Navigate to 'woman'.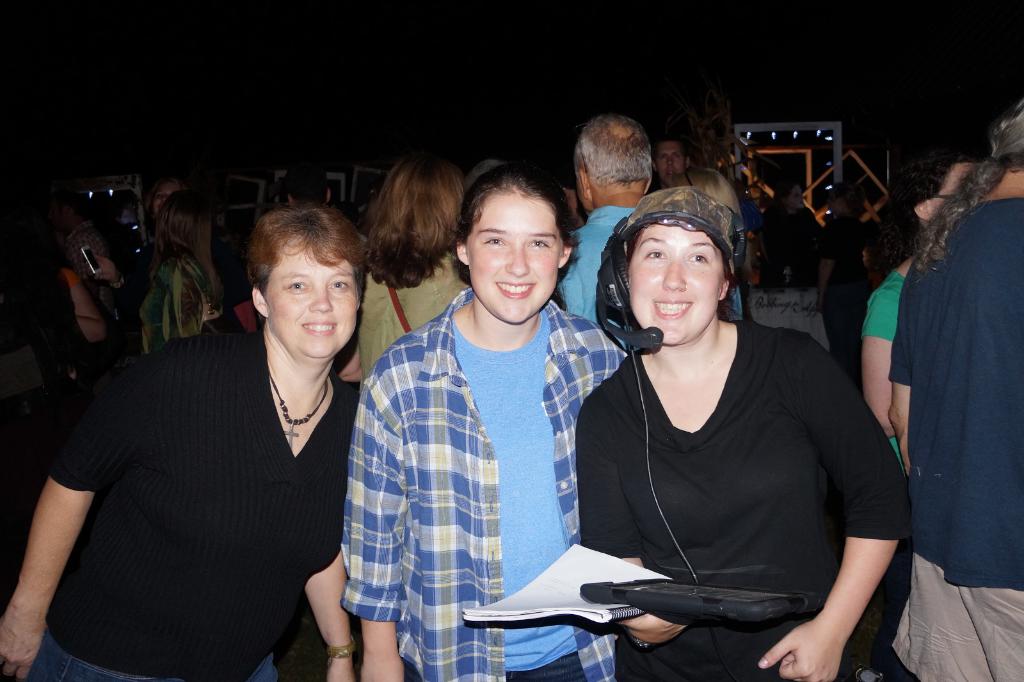
Navigation target: {"left": 343, "top": 147, "right": 469, "bottom": 389}.
